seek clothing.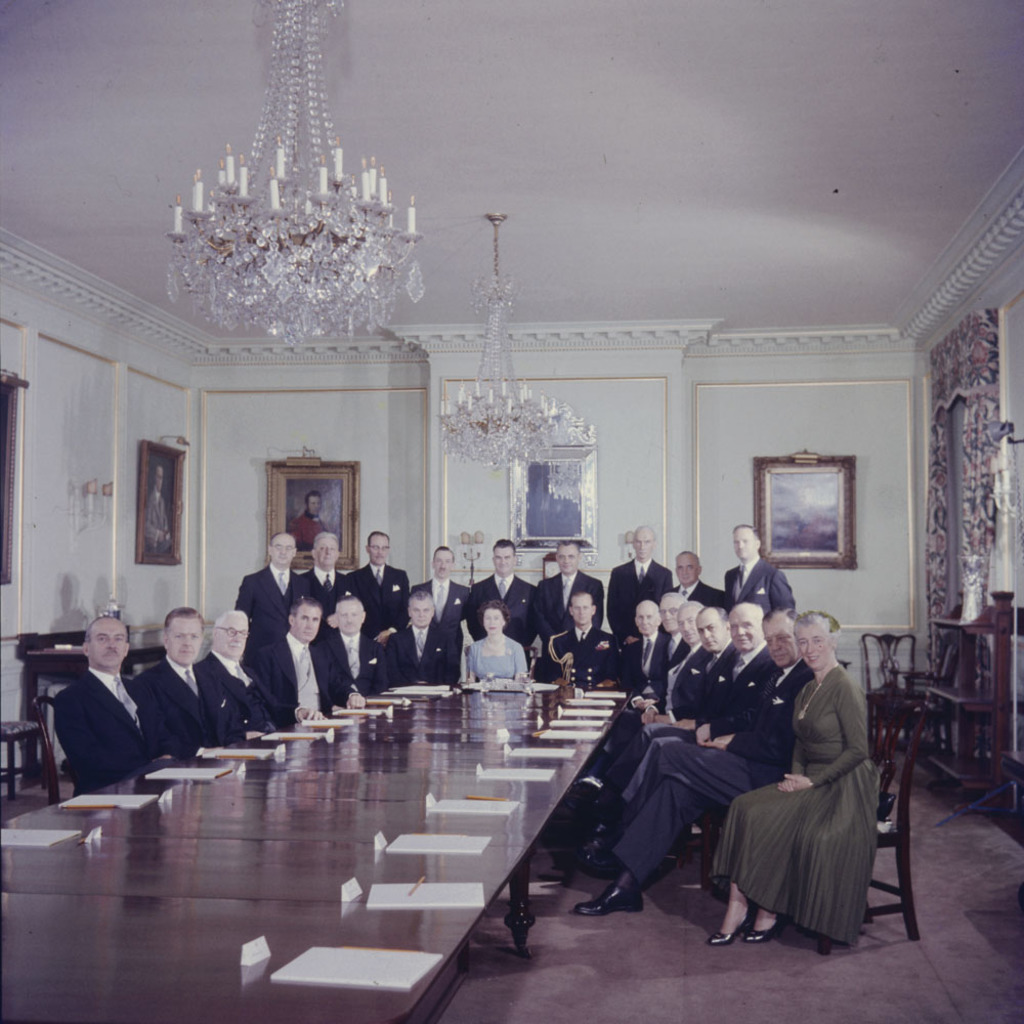
select_region(599, 647, 701, 770).
